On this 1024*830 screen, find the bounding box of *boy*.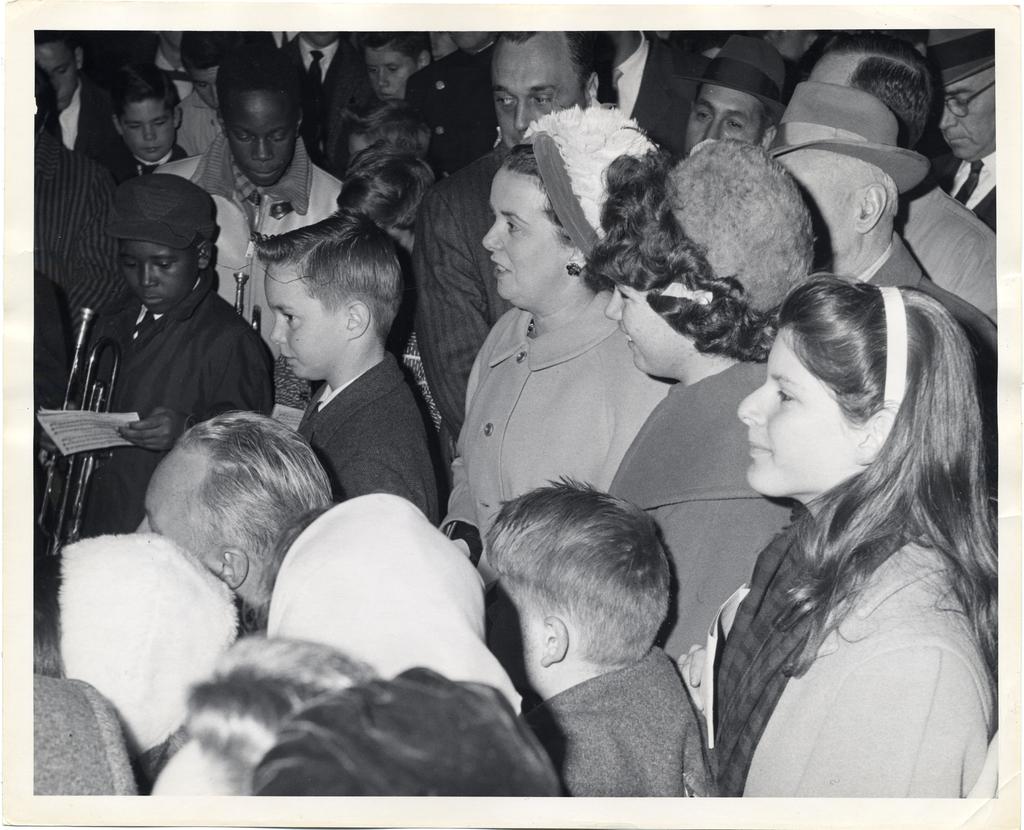
Bounding box: bbox=(475, 471, 725, 799).
